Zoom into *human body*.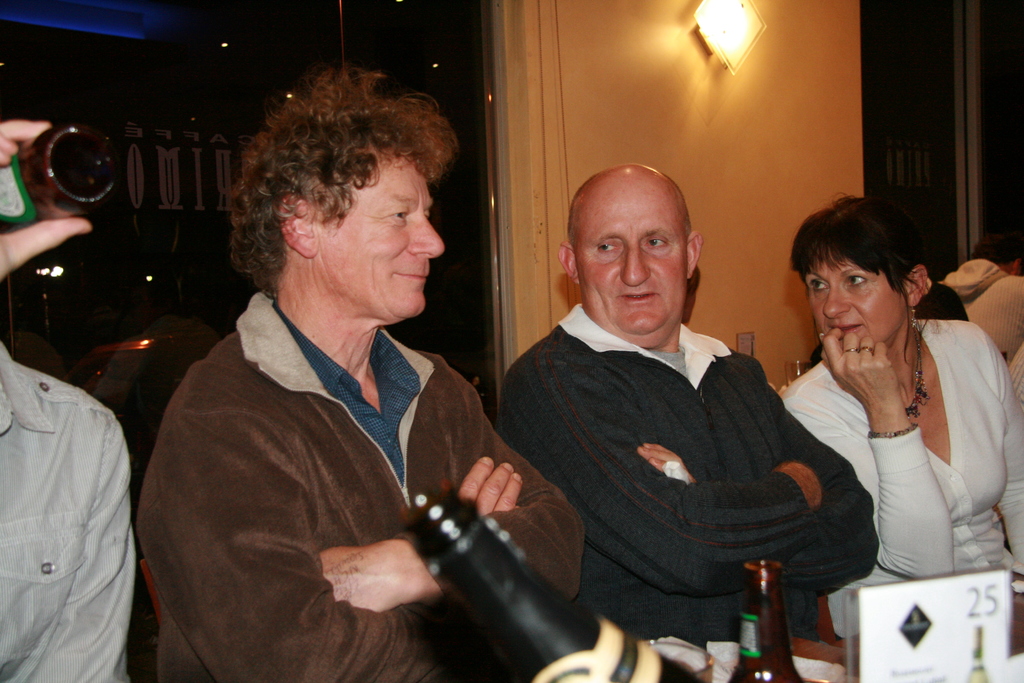
Zoom target: region(493, 165, 872, 645).
